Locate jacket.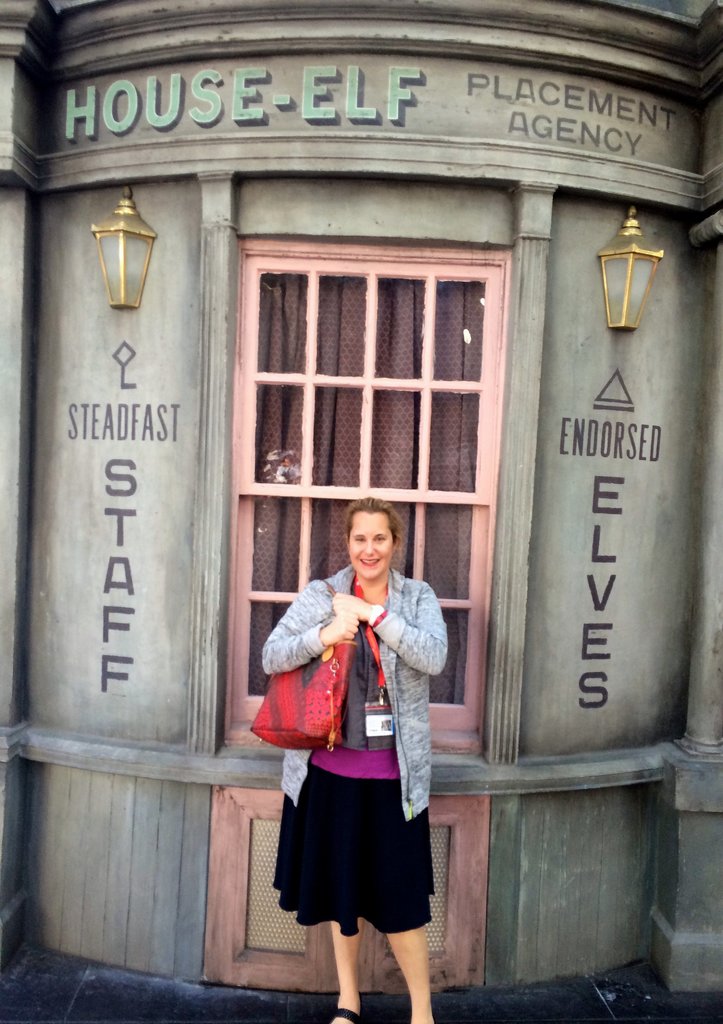
Bounding box: rect(255, 563, 450, 814).
